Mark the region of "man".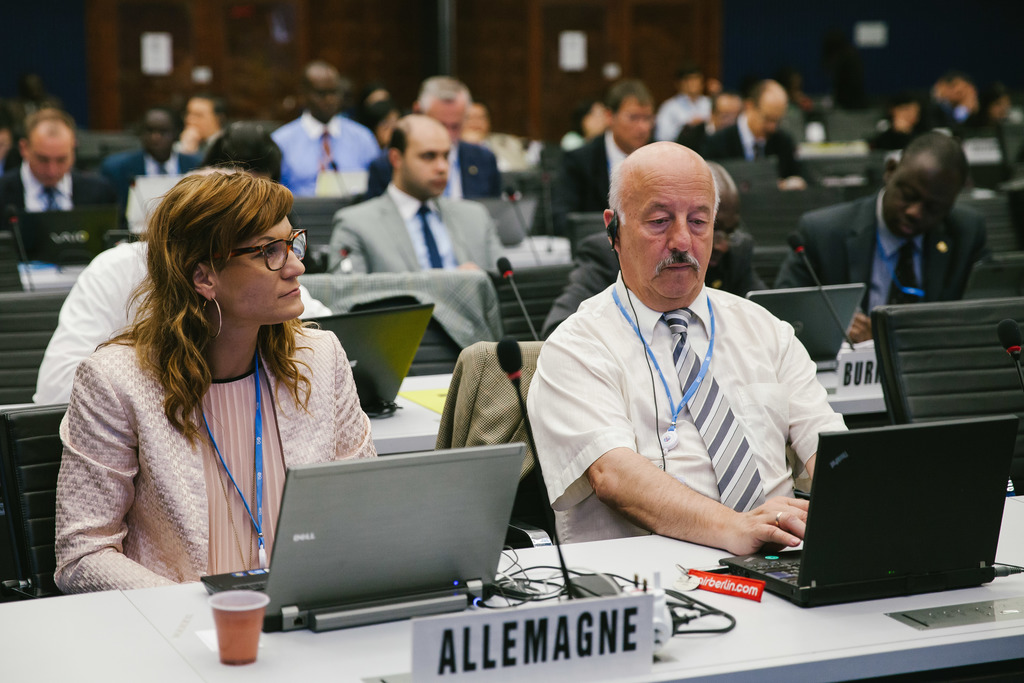
Region: Rect(772, 131, 988, 344).
